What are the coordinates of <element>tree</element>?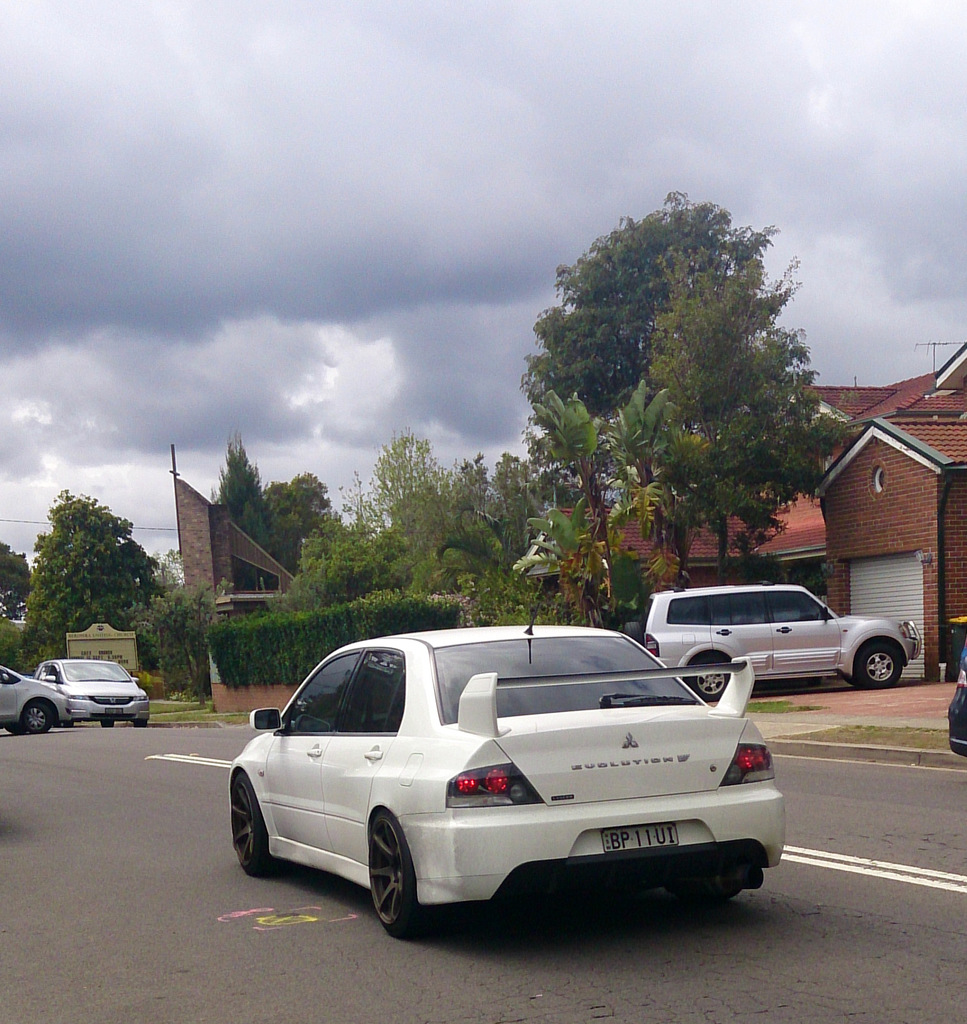
<region>513, 180, 781, 479</region>.
